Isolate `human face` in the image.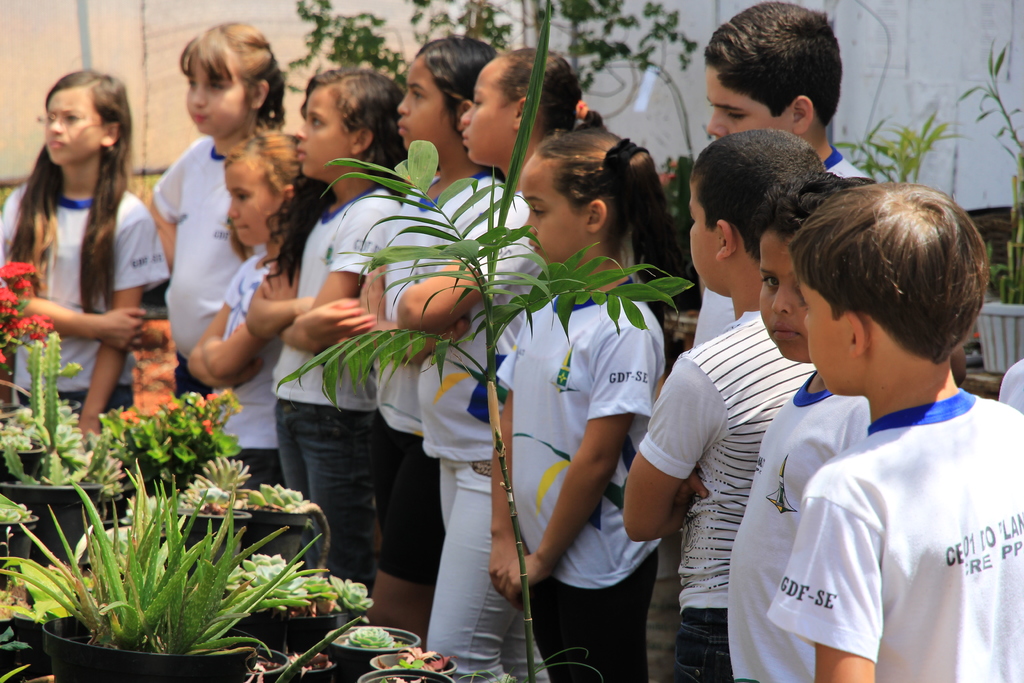
Isolated region: locate(803, 259, 845, 397).
